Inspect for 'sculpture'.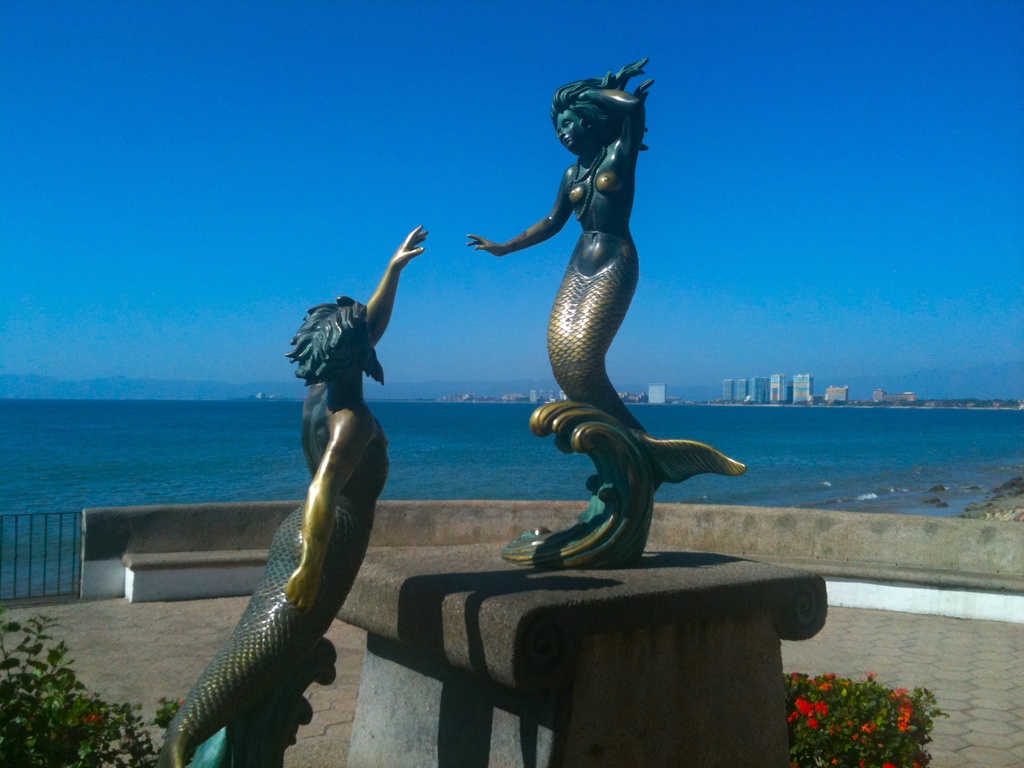
Inspection: [155, 237, 404, 764].
